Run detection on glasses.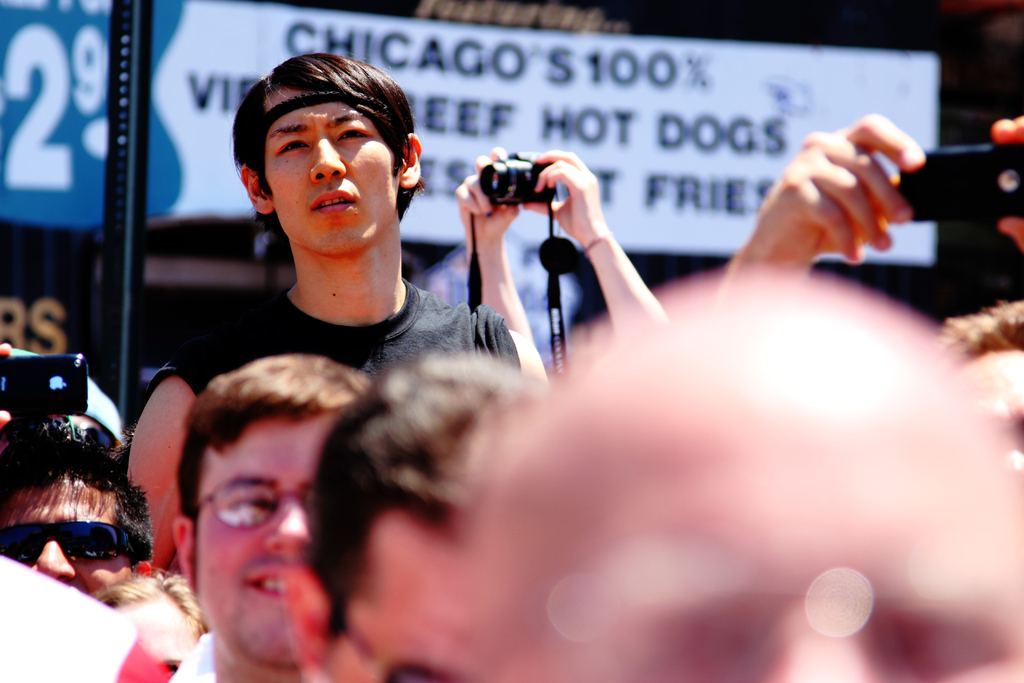
Result: [left=0, top=514, right=158, bottom=564].
